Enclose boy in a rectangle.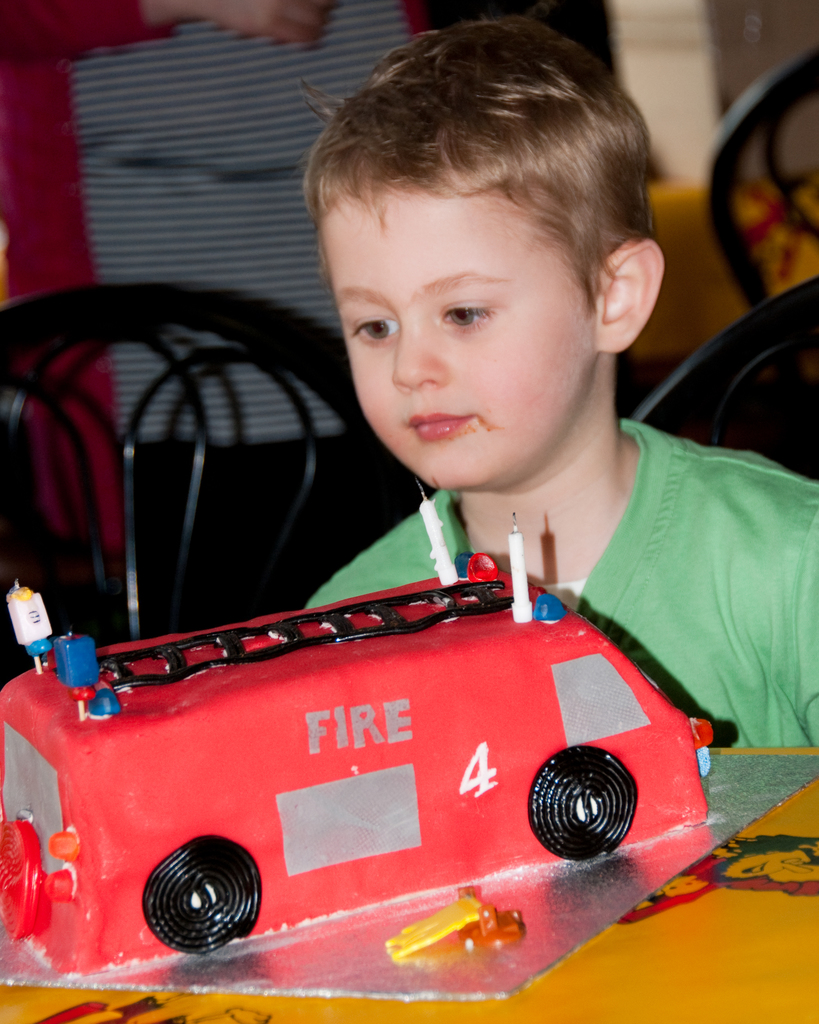
[left=298, top=13, right=818, bottom=745].
